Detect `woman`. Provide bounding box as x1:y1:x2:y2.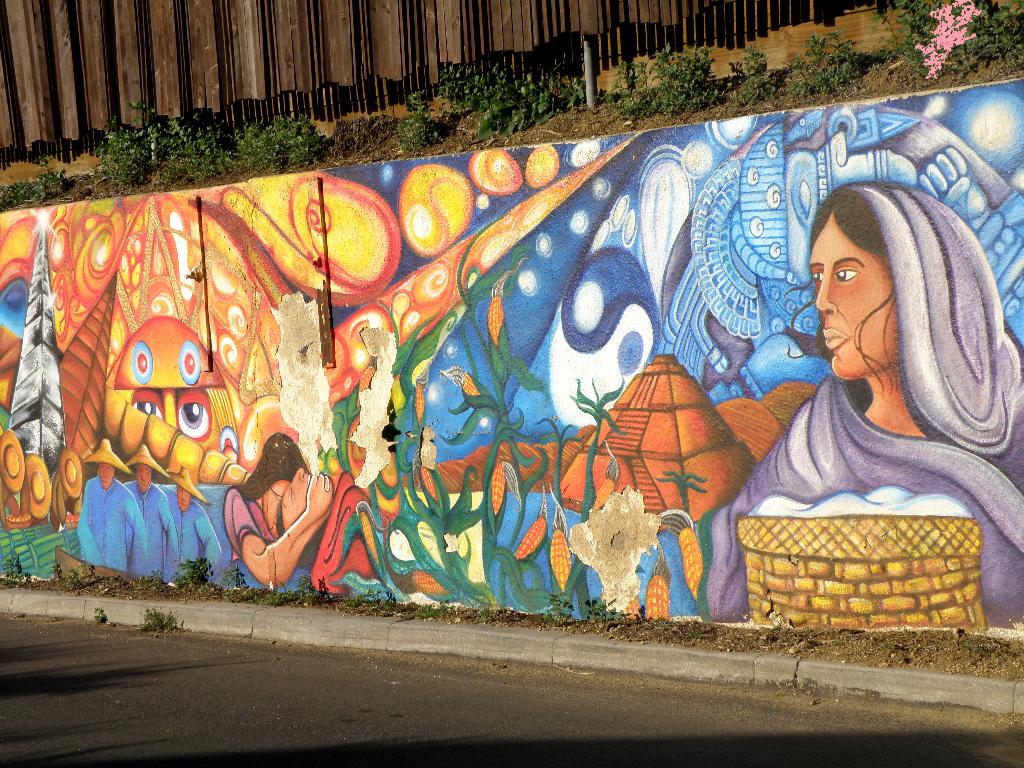
222:436:334:595.
